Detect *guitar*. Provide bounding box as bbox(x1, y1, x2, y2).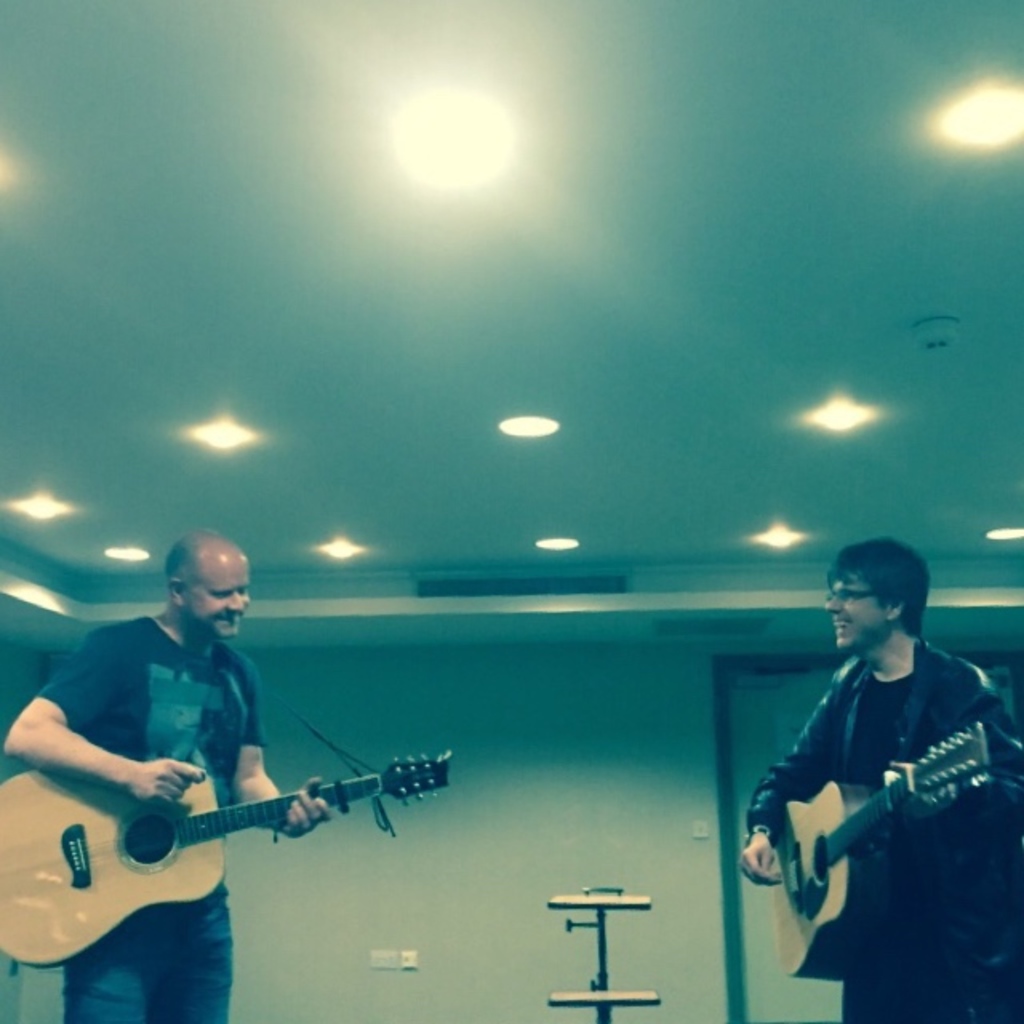
bbox(766, 718, 1022, 987).
